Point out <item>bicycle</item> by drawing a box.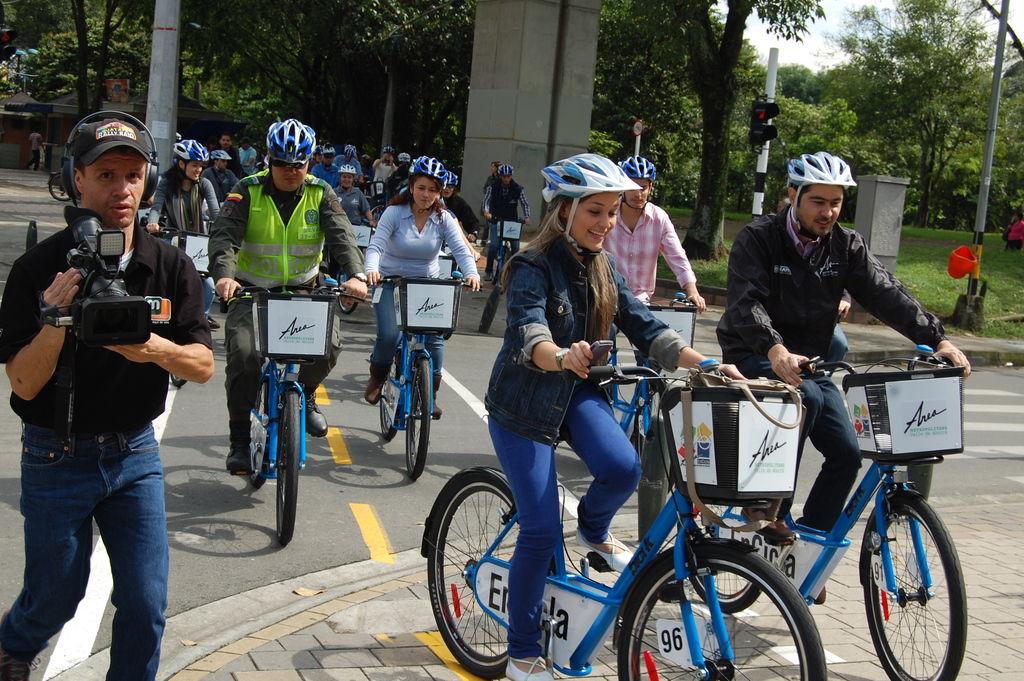
<region>482, 216, 529, 292</region>.
